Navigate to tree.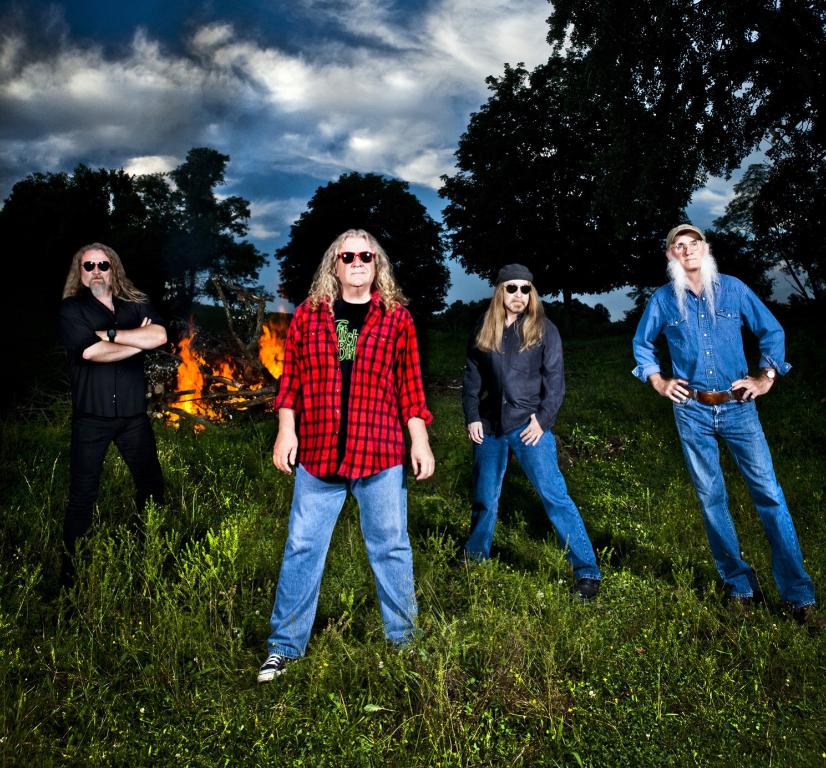
Navigation target: left=110, top=128, right=261, bottom=339.
